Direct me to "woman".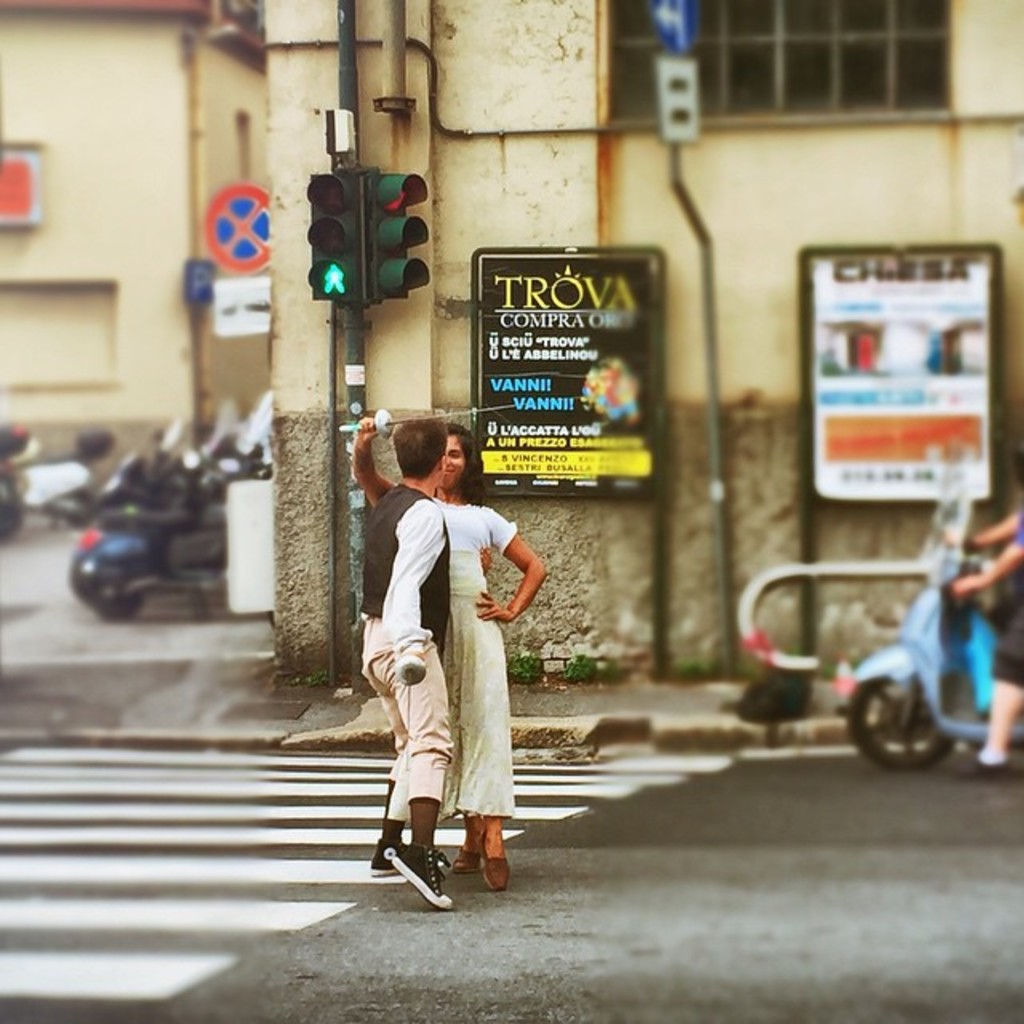
Direction: locate(365, 422, 558, 910).
